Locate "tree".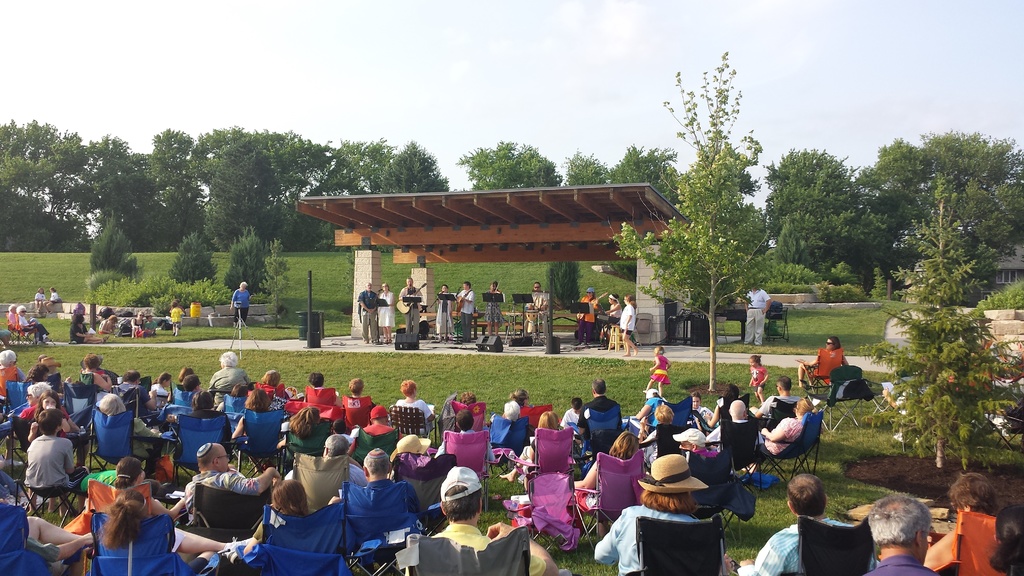
Bounding box: Rect(319, 135, 449, 198).
